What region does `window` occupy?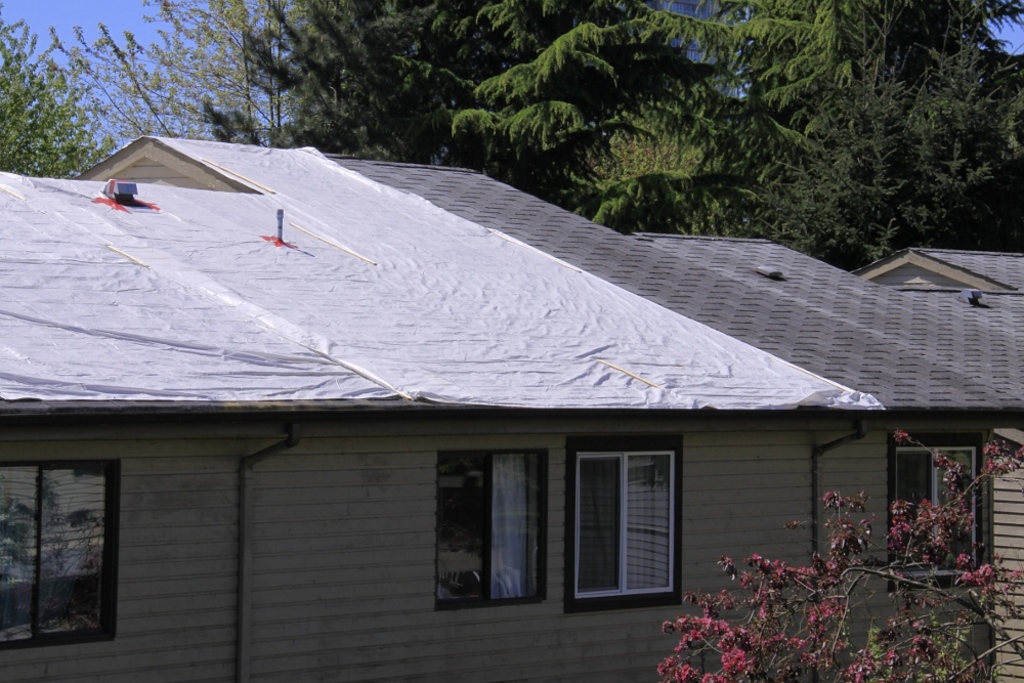
box=[562, 437, 687, 612].
